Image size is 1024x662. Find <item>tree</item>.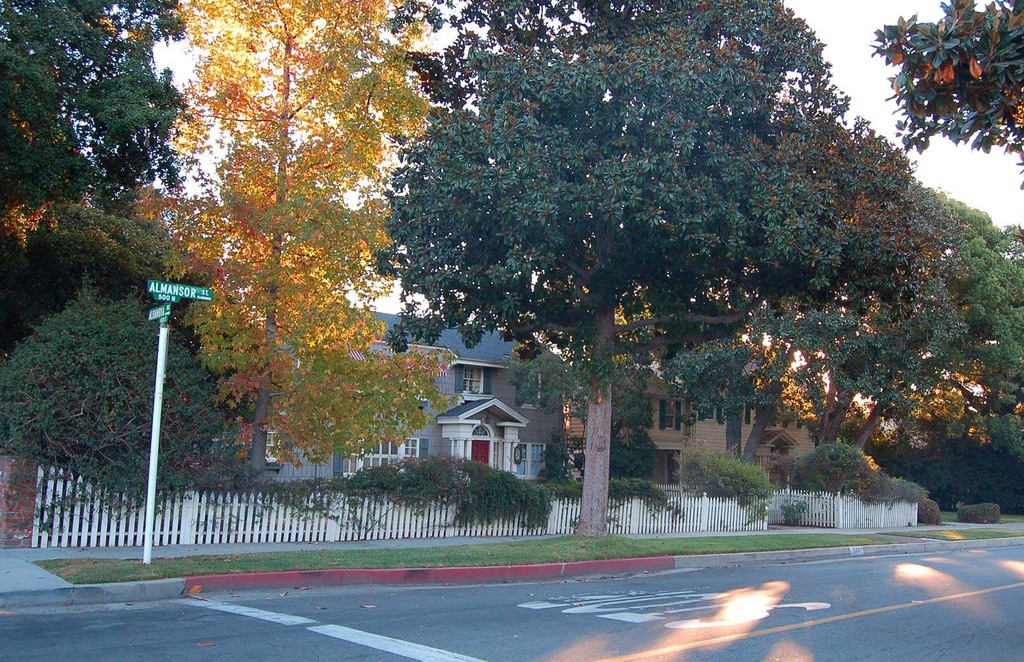
[868, 0, 1023, 191].
